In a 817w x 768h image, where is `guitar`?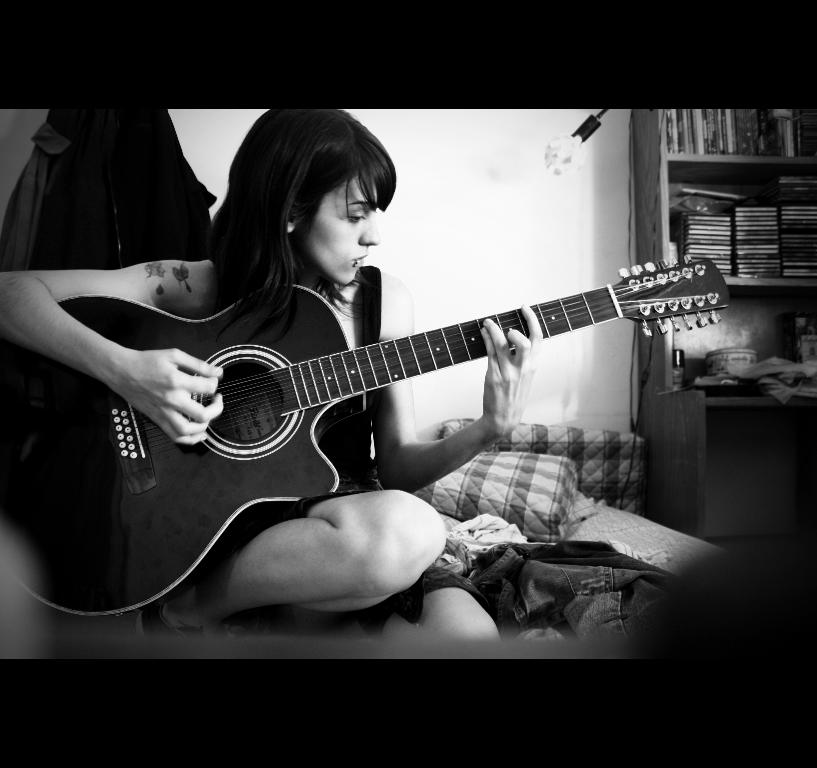
25, 211, 725, 619.
